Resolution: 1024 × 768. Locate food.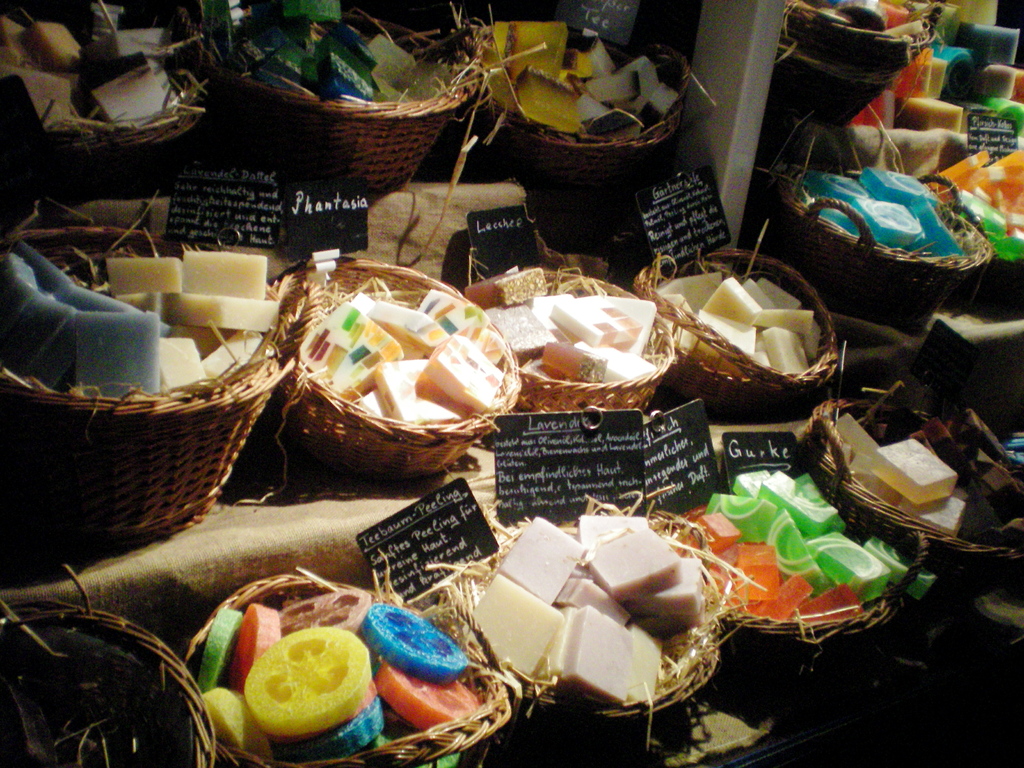
(0, 0, 179, 125).
